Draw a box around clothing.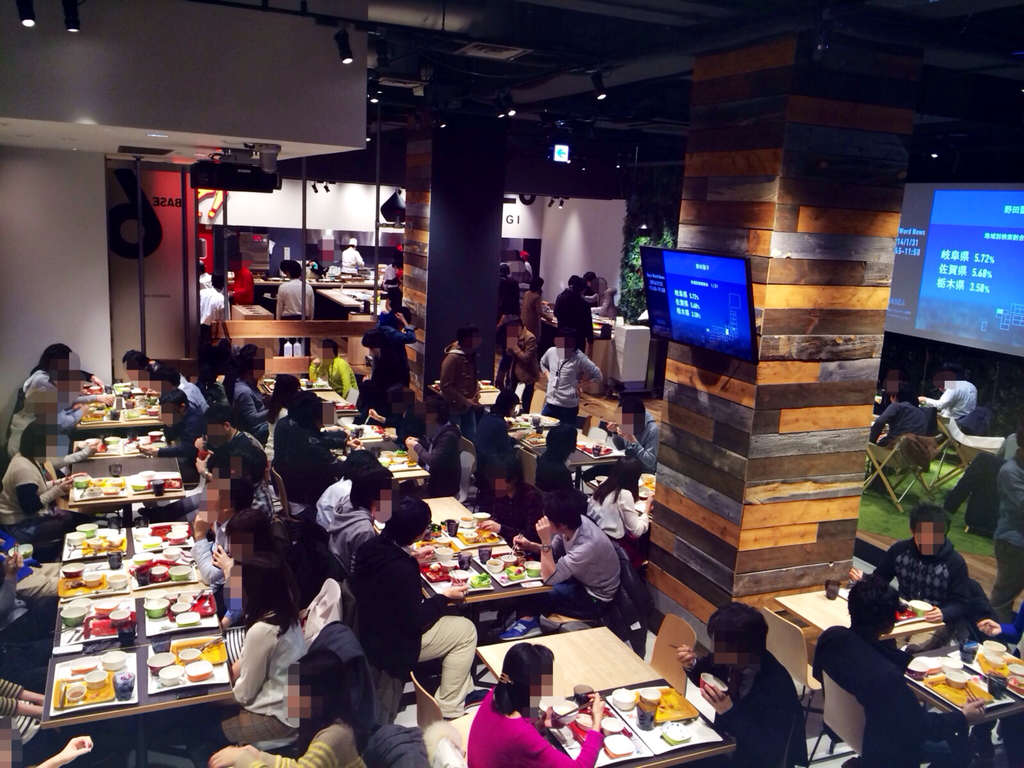
316 479 355 538.
